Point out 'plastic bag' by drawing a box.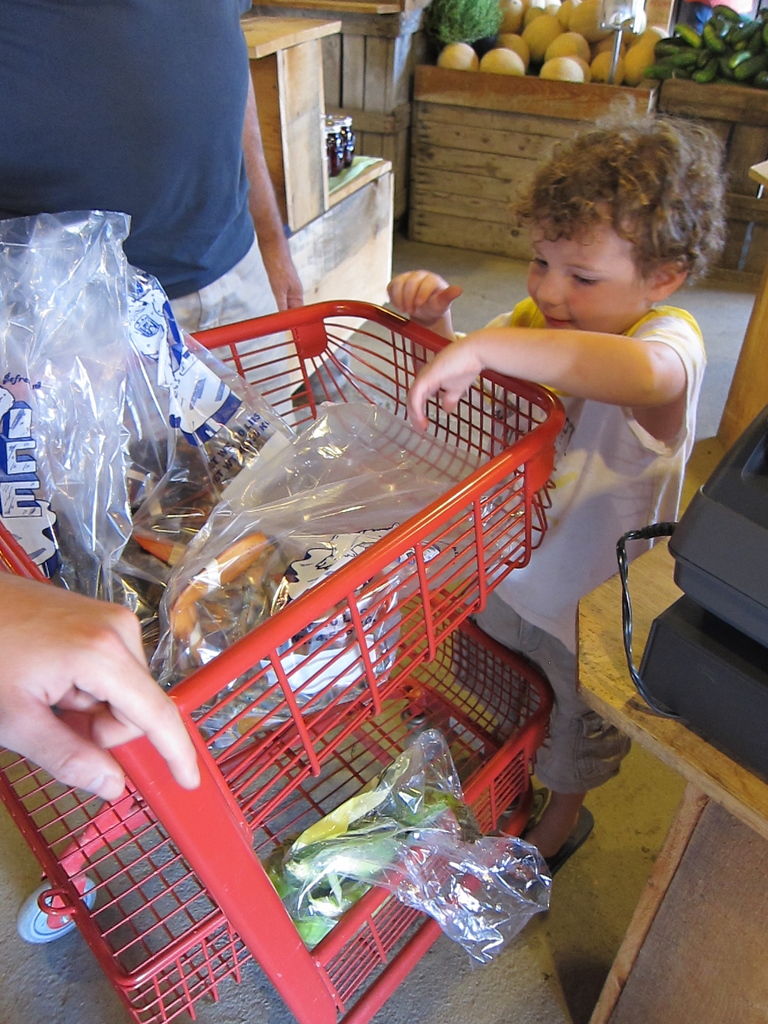
left=262, top=729, right=554, bottom=970.
